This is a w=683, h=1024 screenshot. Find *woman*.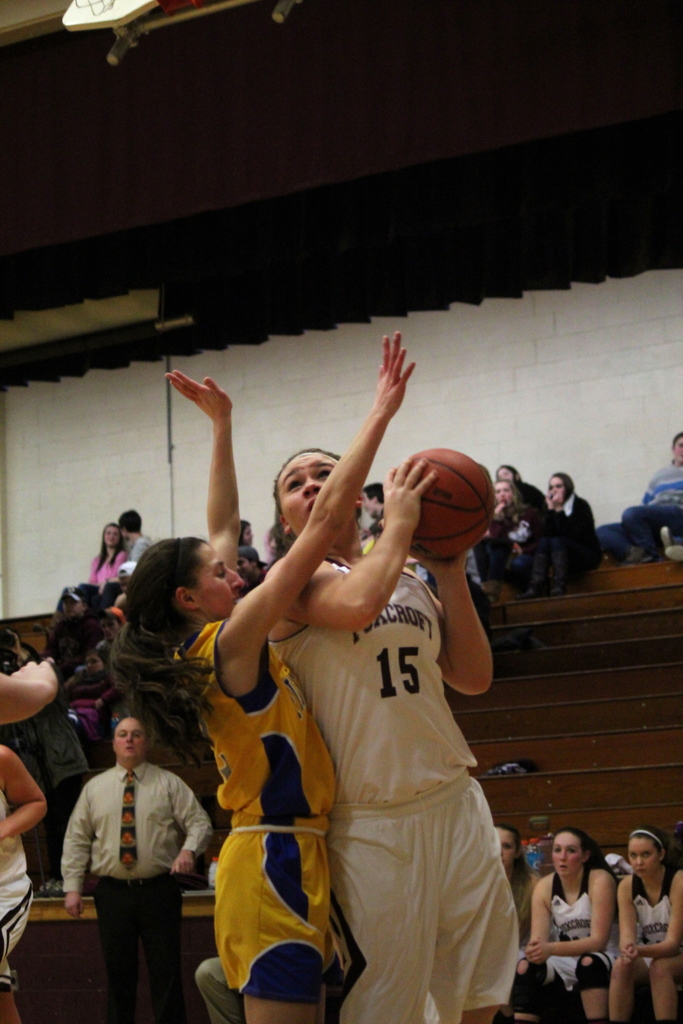
Bounding box: <box>73,525,115,609</box>.
